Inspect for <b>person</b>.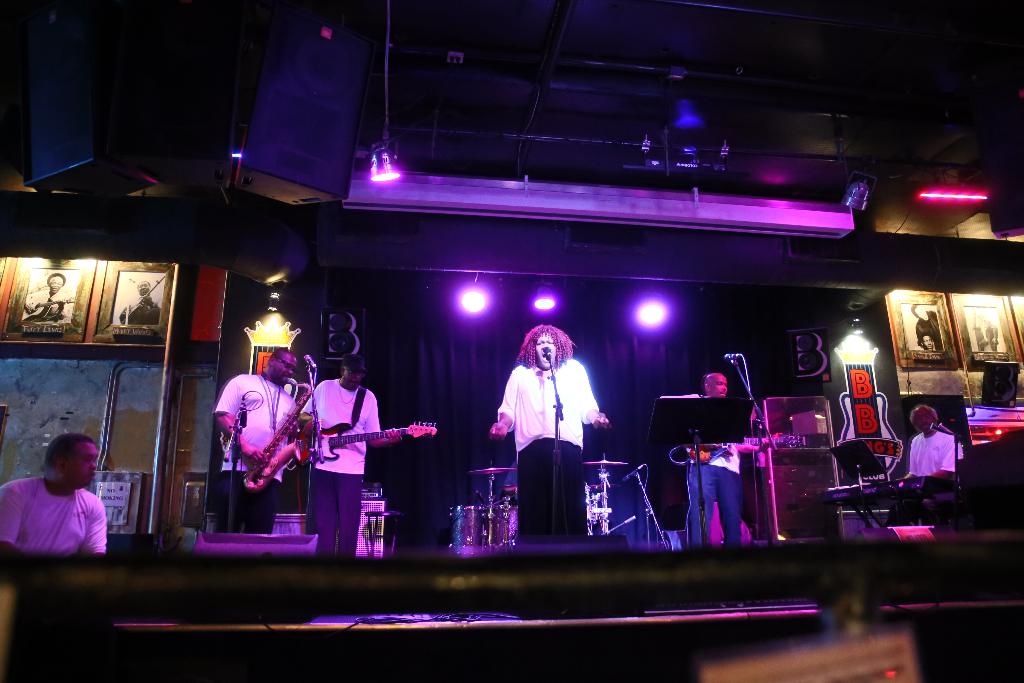
Inspection: BBox(491, 324, 609, 539).
